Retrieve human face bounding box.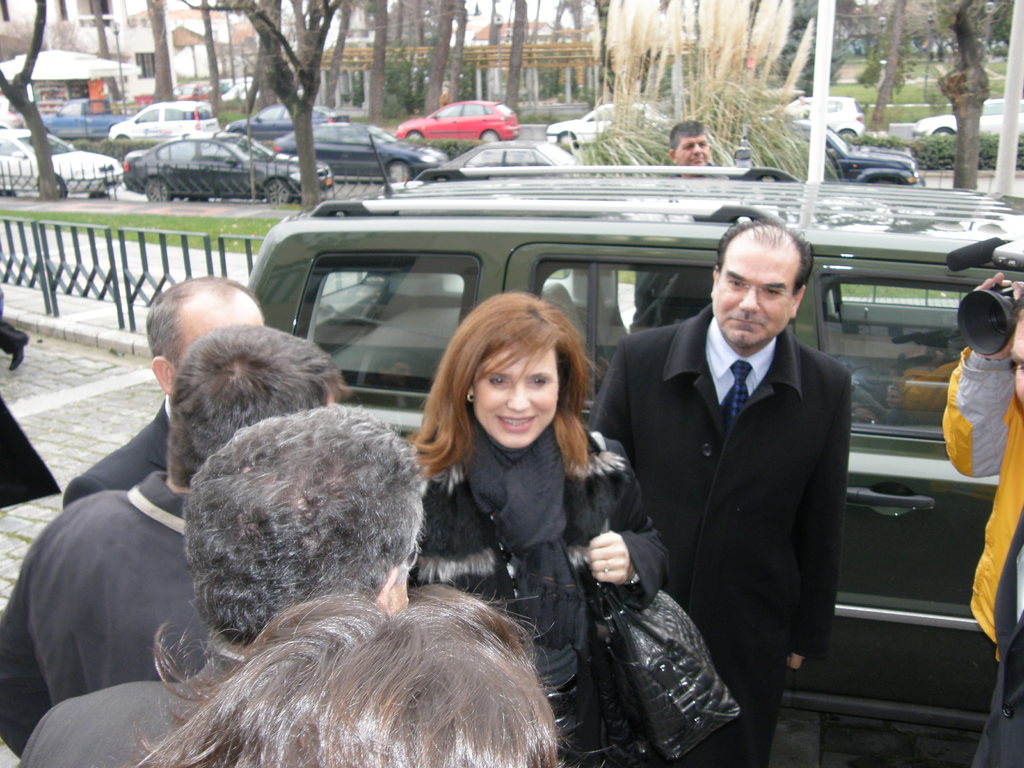
Bounding box: <box>673,134,707,166</box>.
